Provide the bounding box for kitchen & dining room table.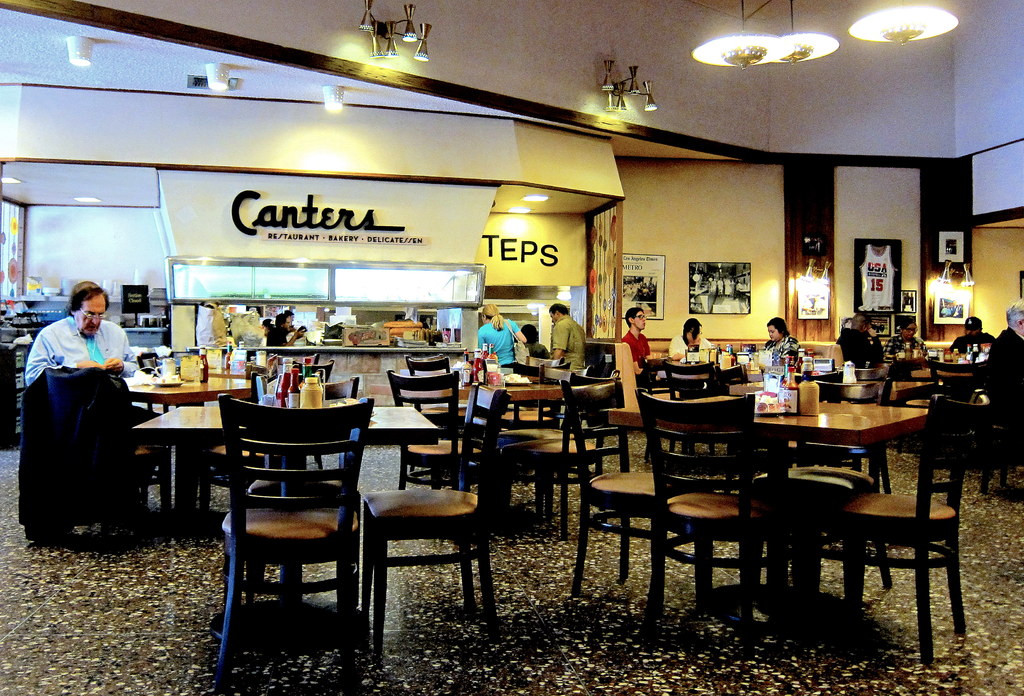
l=541, t=374, r=982, b=629.
